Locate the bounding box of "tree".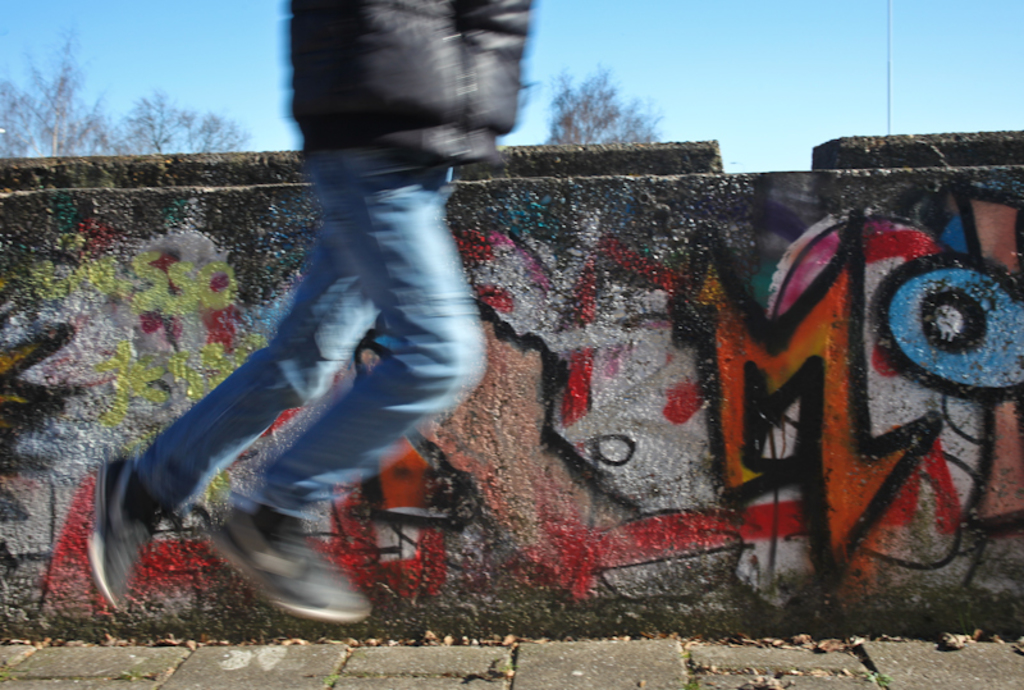
Bounding box: rect(0, 20, 105, 163).
